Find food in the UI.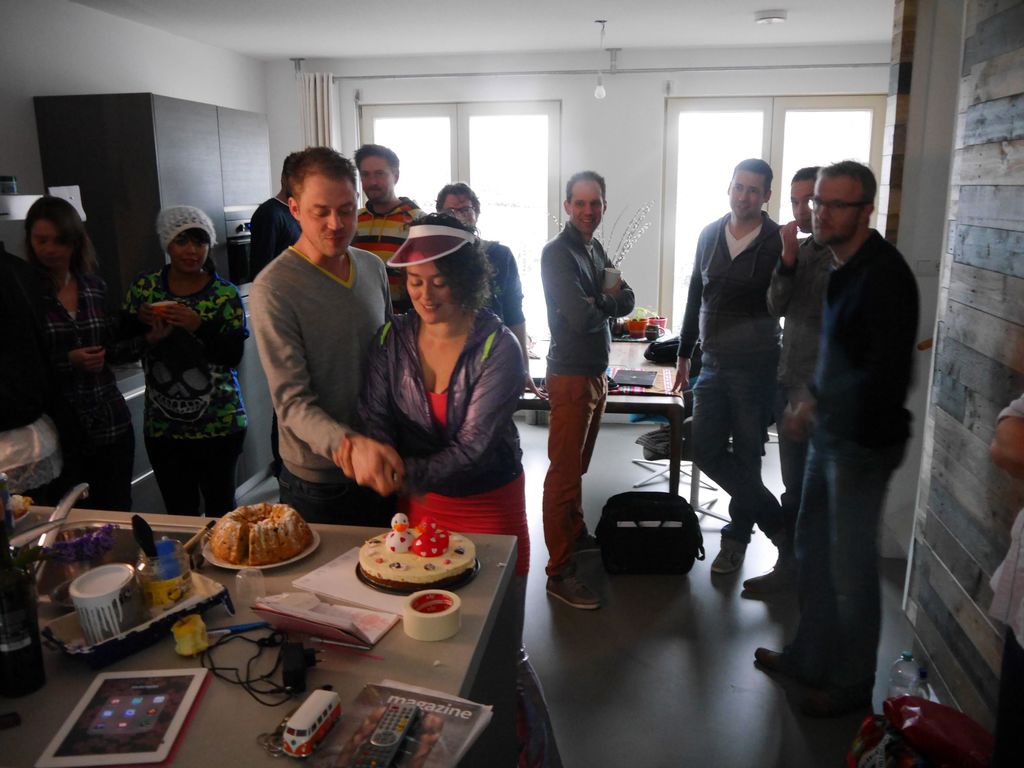
UI element at (356, 508, 479, 593).
